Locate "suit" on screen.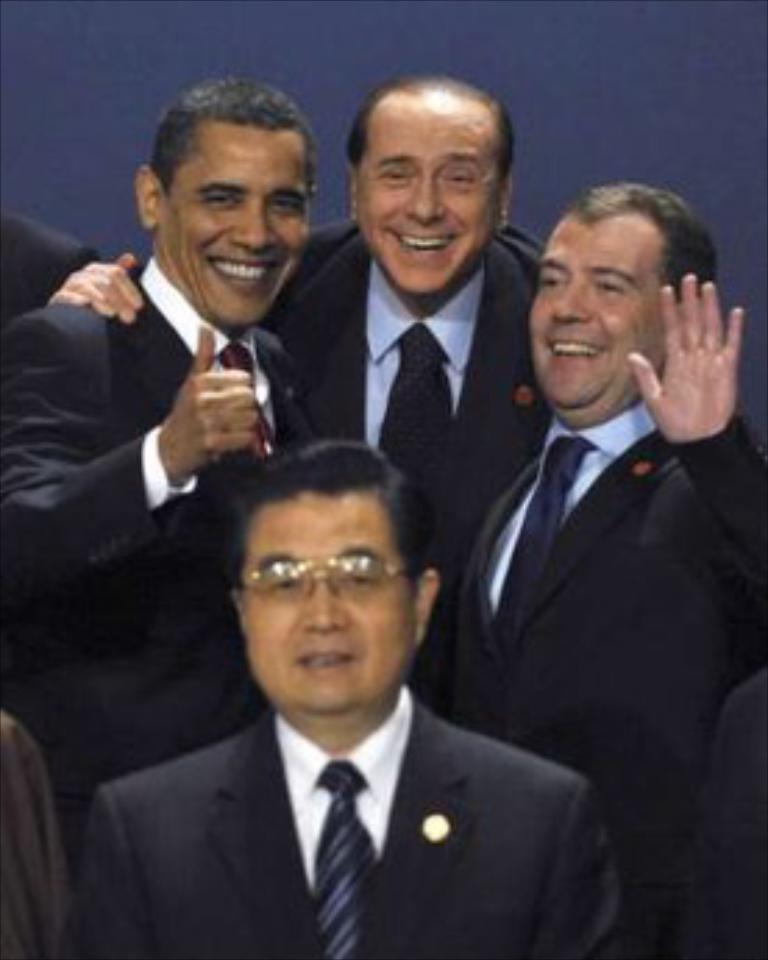
On screen at [left=78, top=712, right=621, bottom=957].
